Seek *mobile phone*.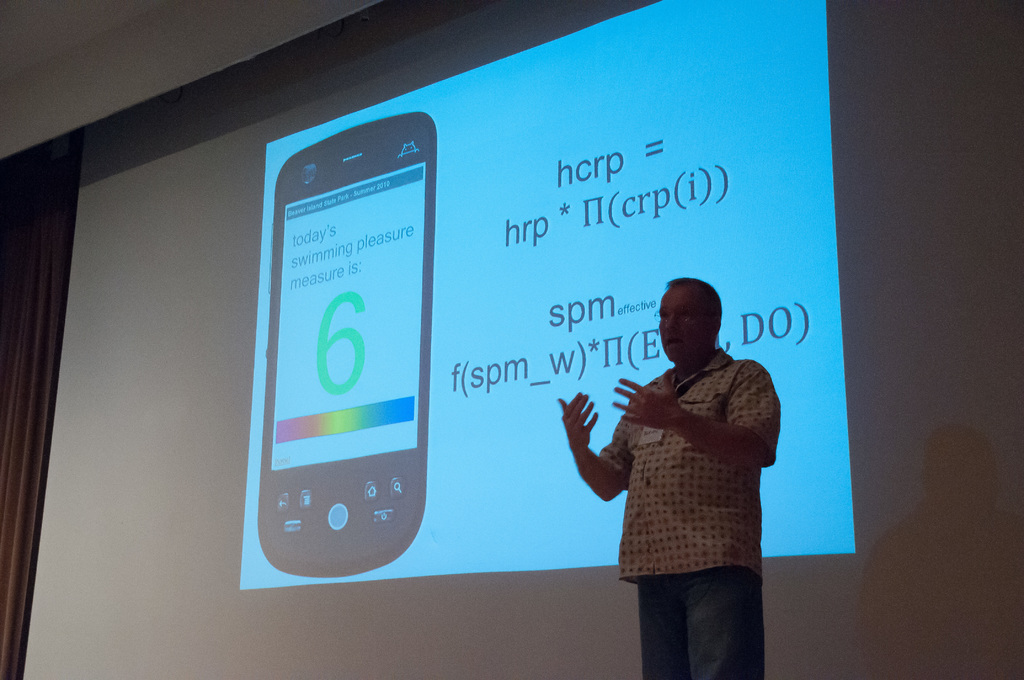
(243,105,447,596).
